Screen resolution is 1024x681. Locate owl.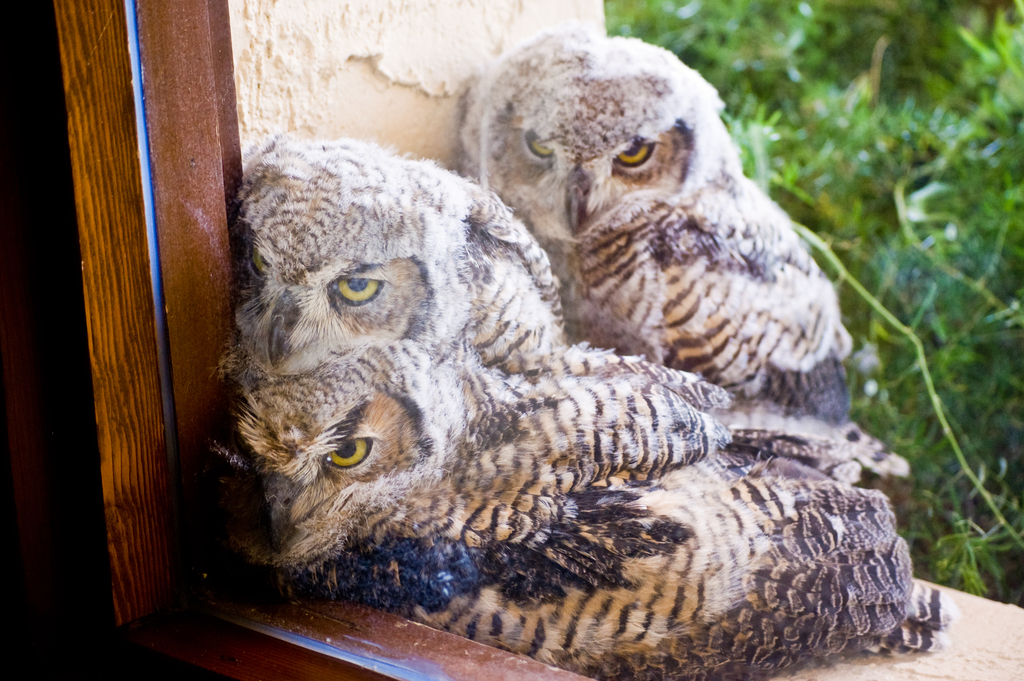
crop(218, 133, 908, 488).
